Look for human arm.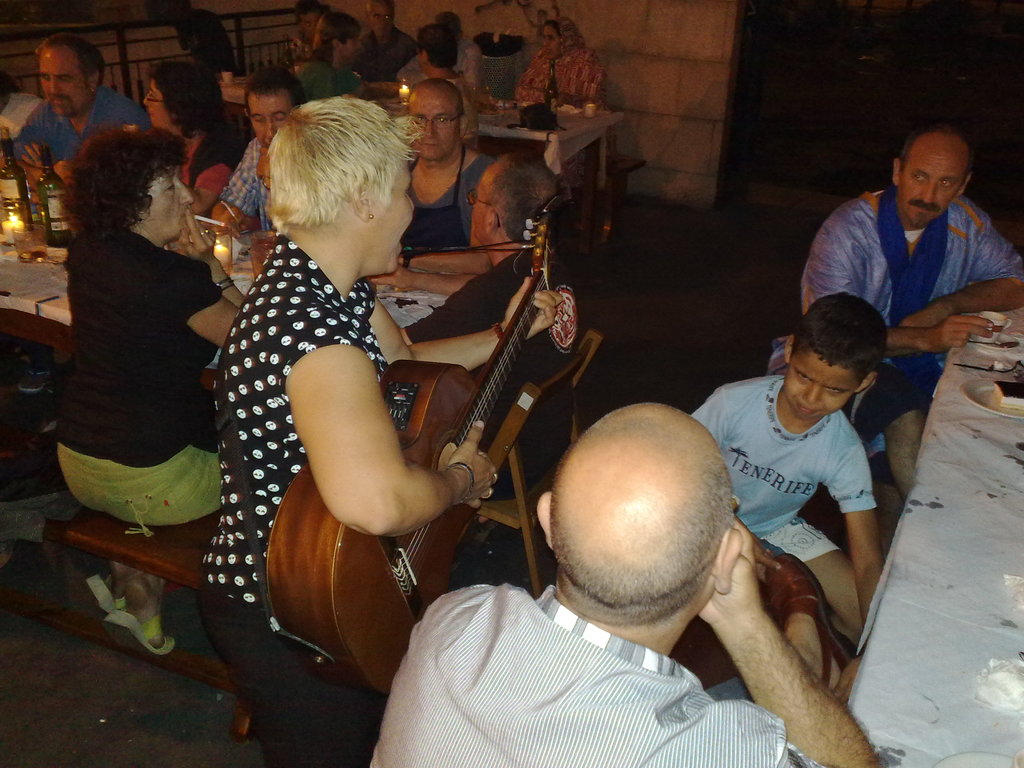
Found: (169, 202, 248, 353).
